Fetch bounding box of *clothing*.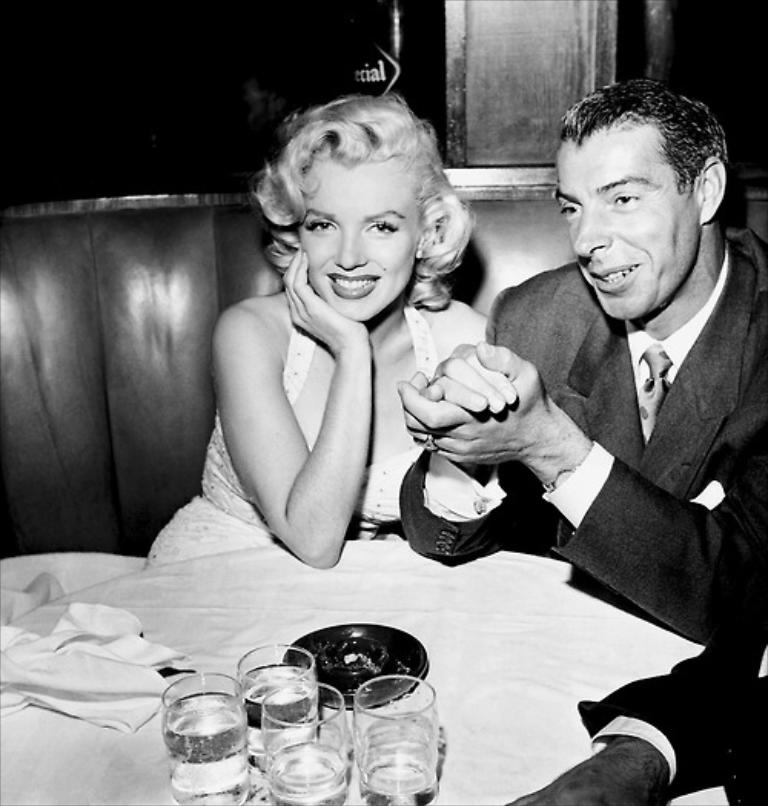
Bbox: [x1=163, y1=315, x2=484, y2=568].
